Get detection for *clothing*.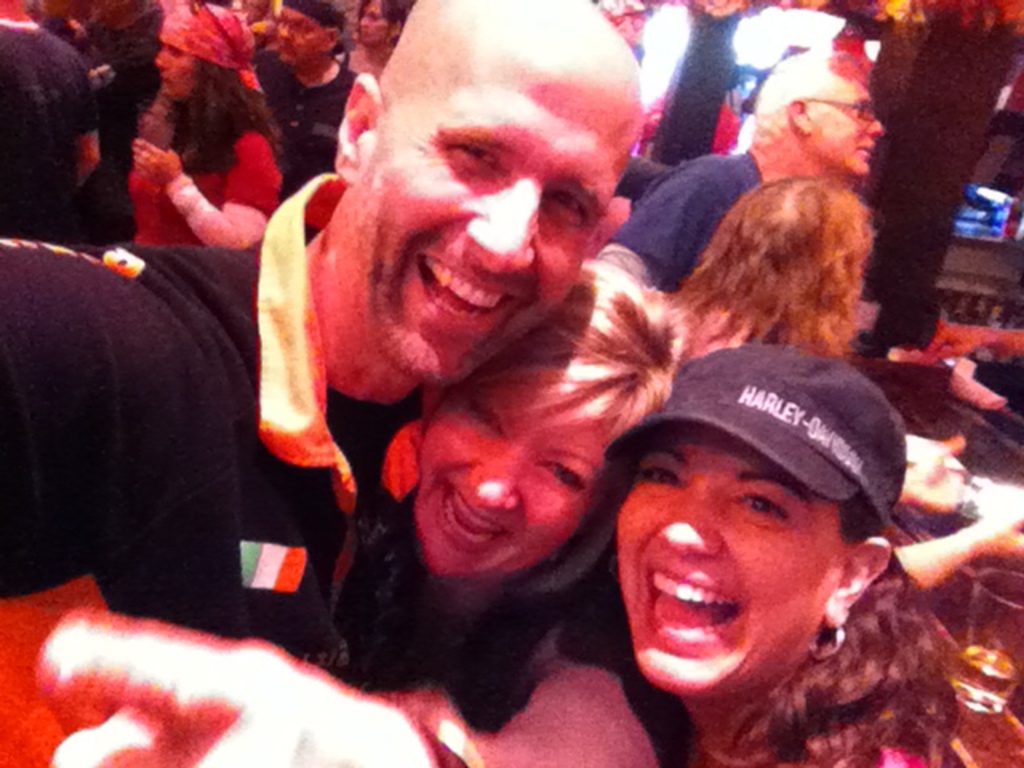
Detection: BBox(152, 0, 242, 69).
